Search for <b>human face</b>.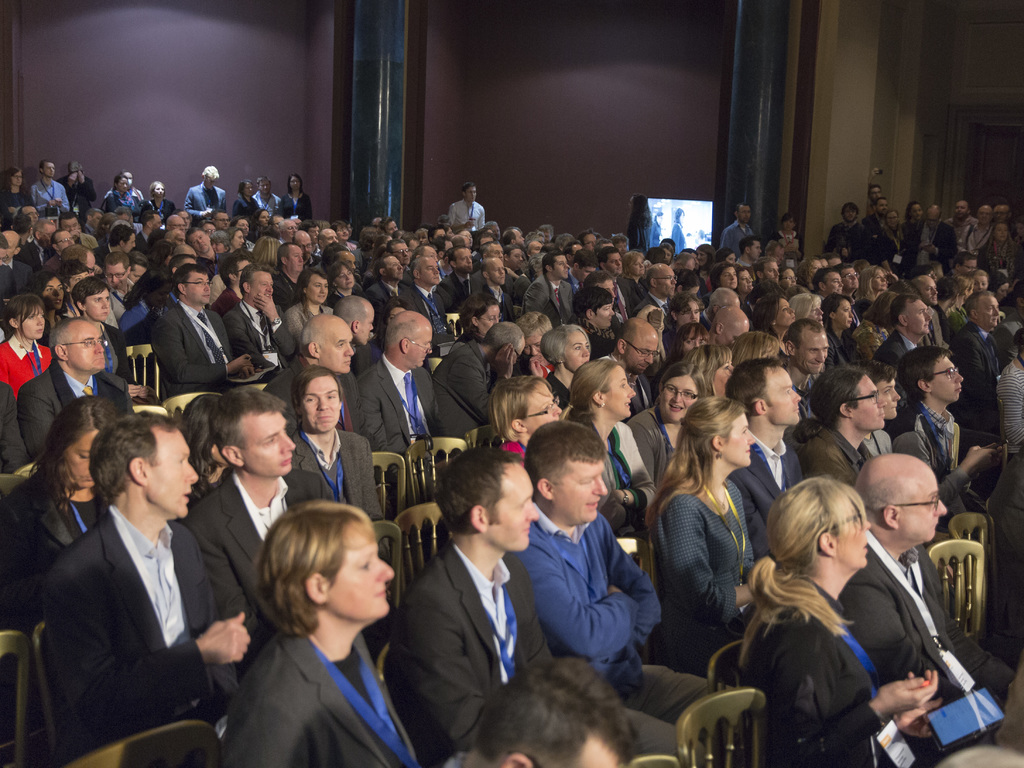
Found at [973,274,988,295].
